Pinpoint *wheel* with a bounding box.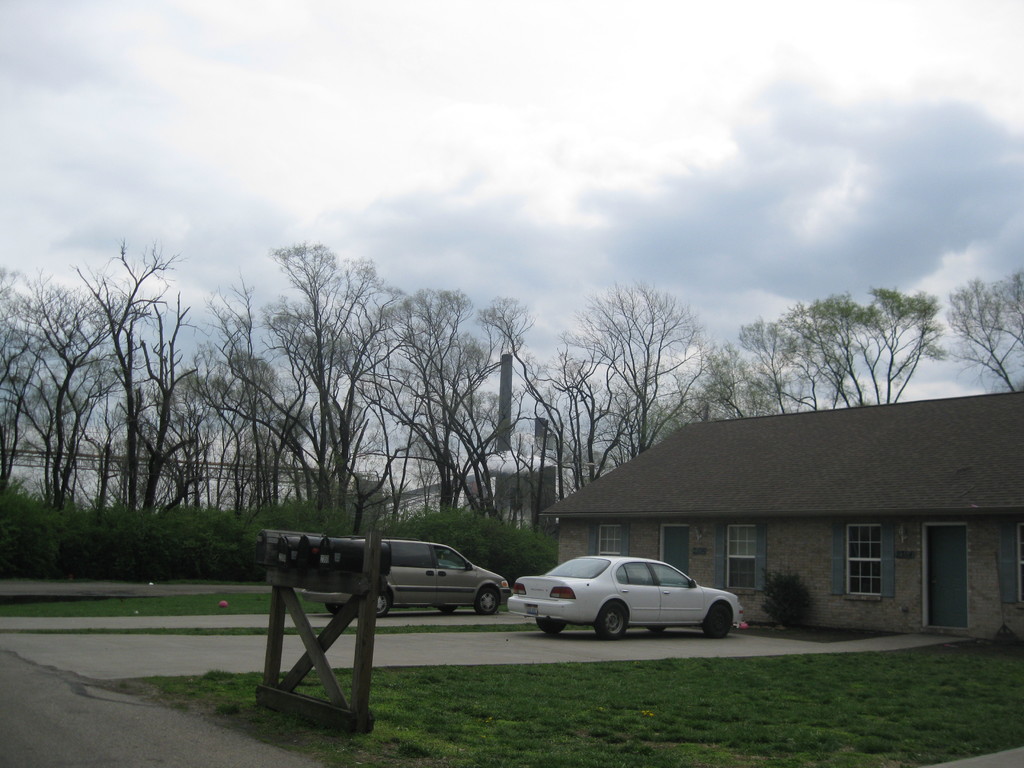
{"left": 476, "top": 586, "right": 500, "bottom": 615}.
